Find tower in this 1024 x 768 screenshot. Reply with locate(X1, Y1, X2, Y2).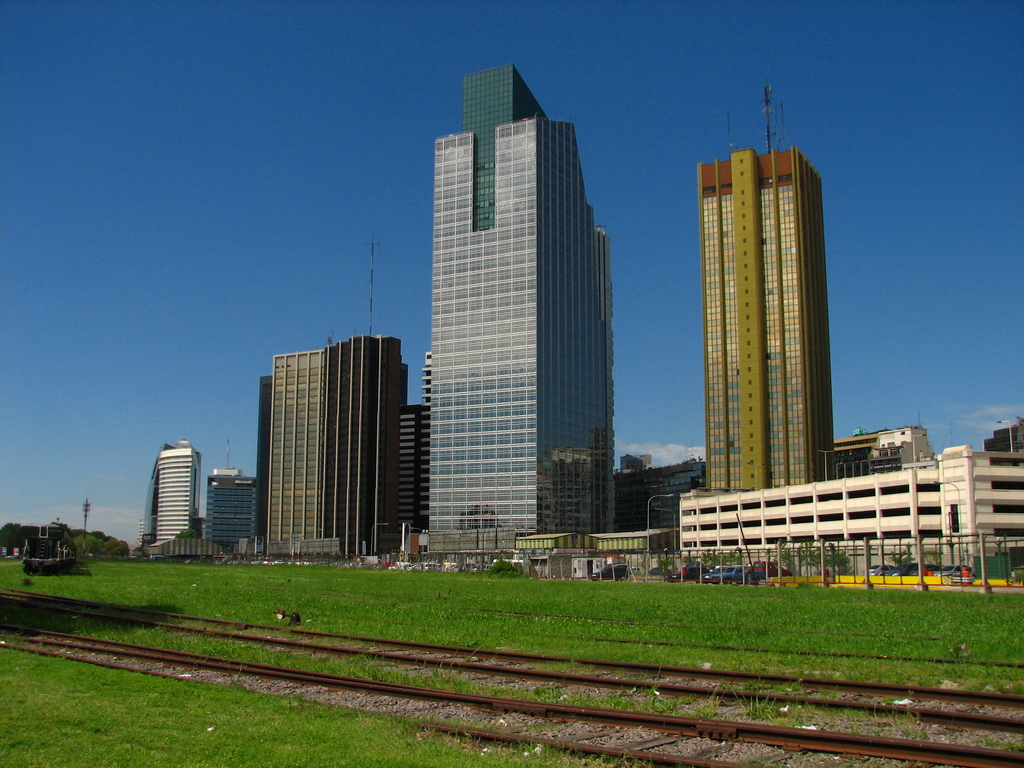
locate(154, 436, 199, 537).
